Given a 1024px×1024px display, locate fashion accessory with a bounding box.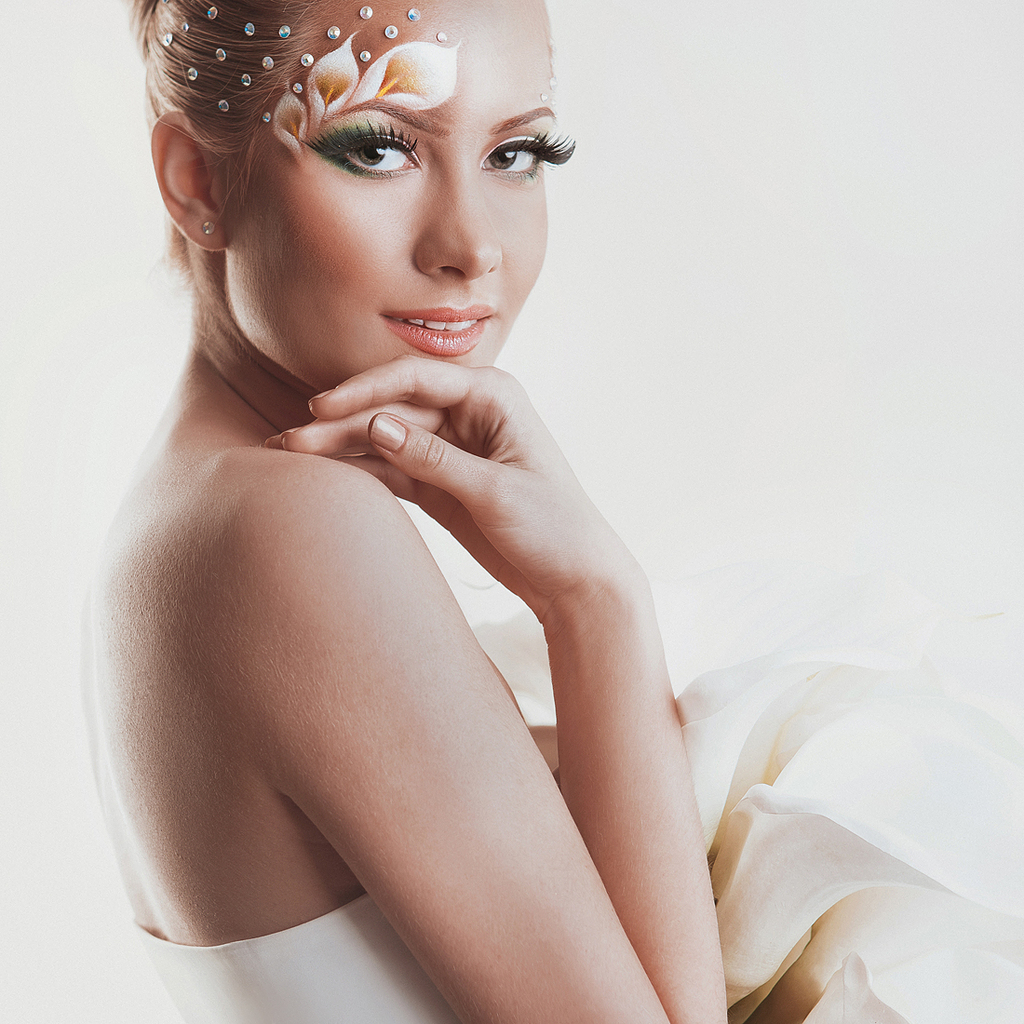
Located: [322, 24, 342, 40].
